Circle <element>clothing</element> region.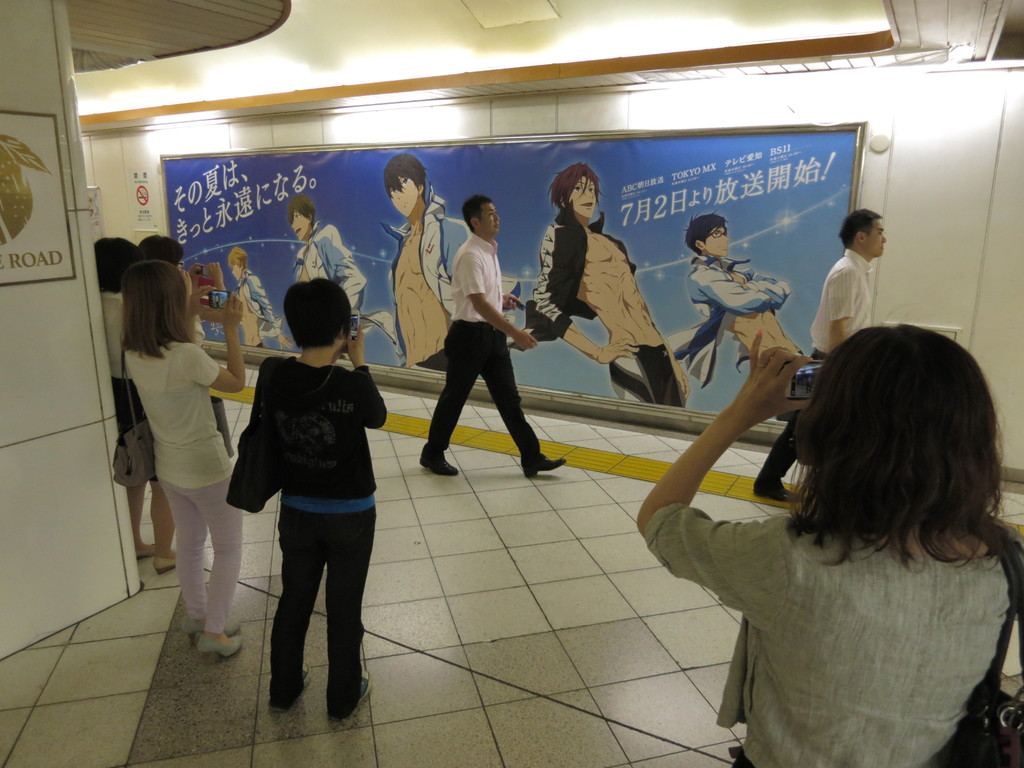
Region: pyautogui.locateOnScreen(755, 244, 876, 481).
